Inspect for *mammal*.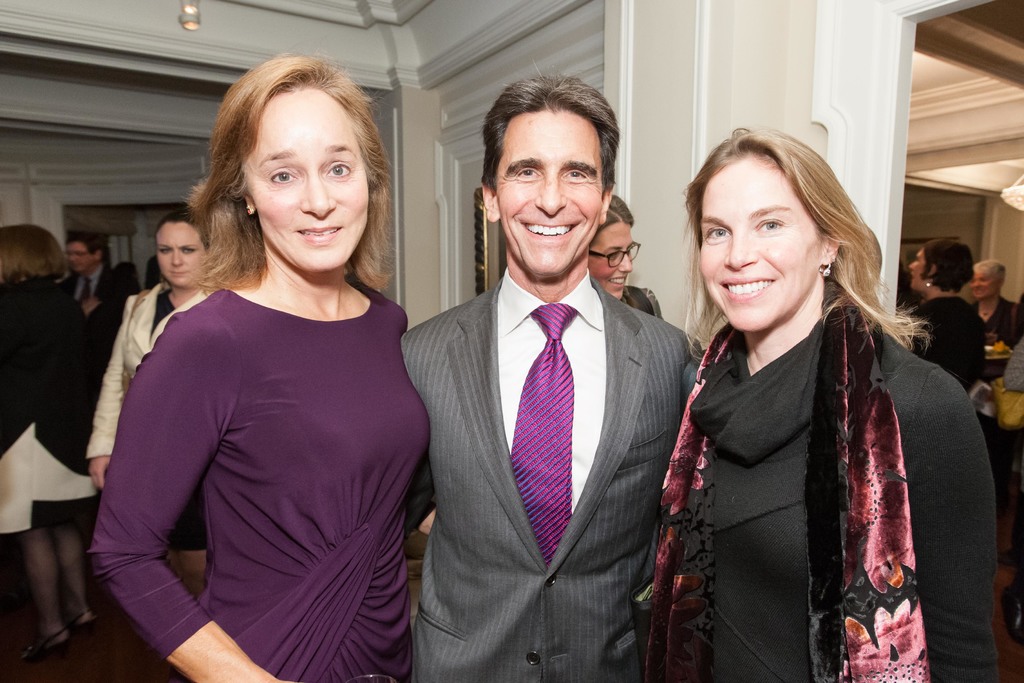
Inspection: [683, 126, 995, 682].
